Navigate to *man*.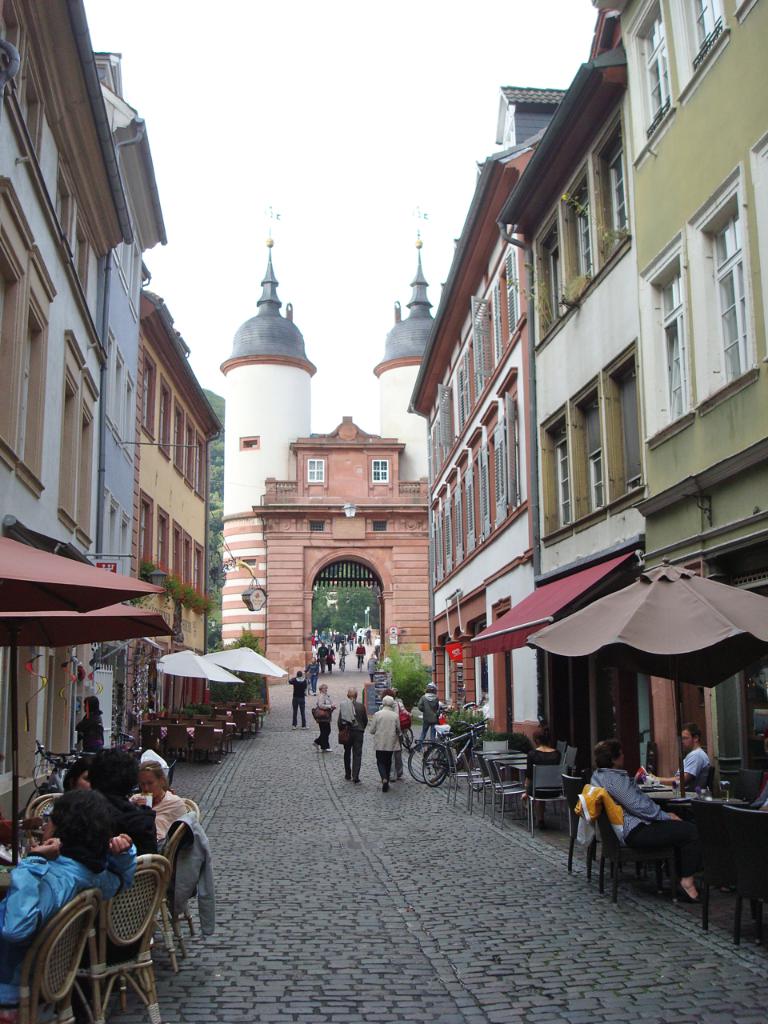
Navigation target: locate(367, 694, 406, 793).
